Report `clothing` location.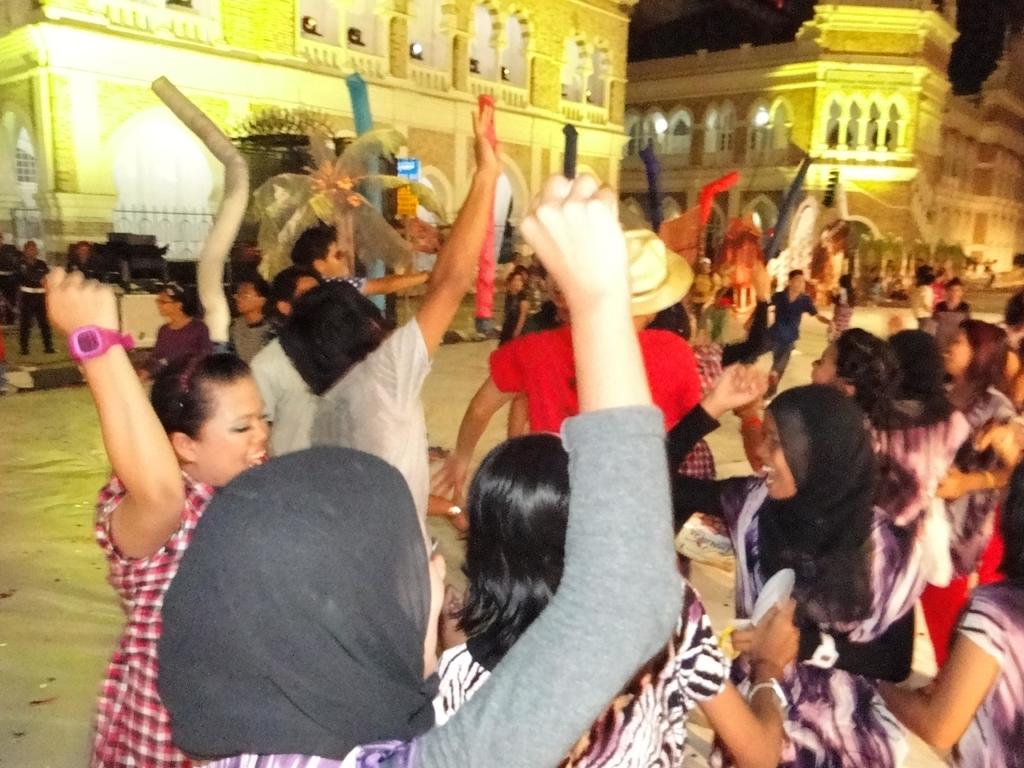
Report: x1=711 y1=481 x2=925 y2=683.
